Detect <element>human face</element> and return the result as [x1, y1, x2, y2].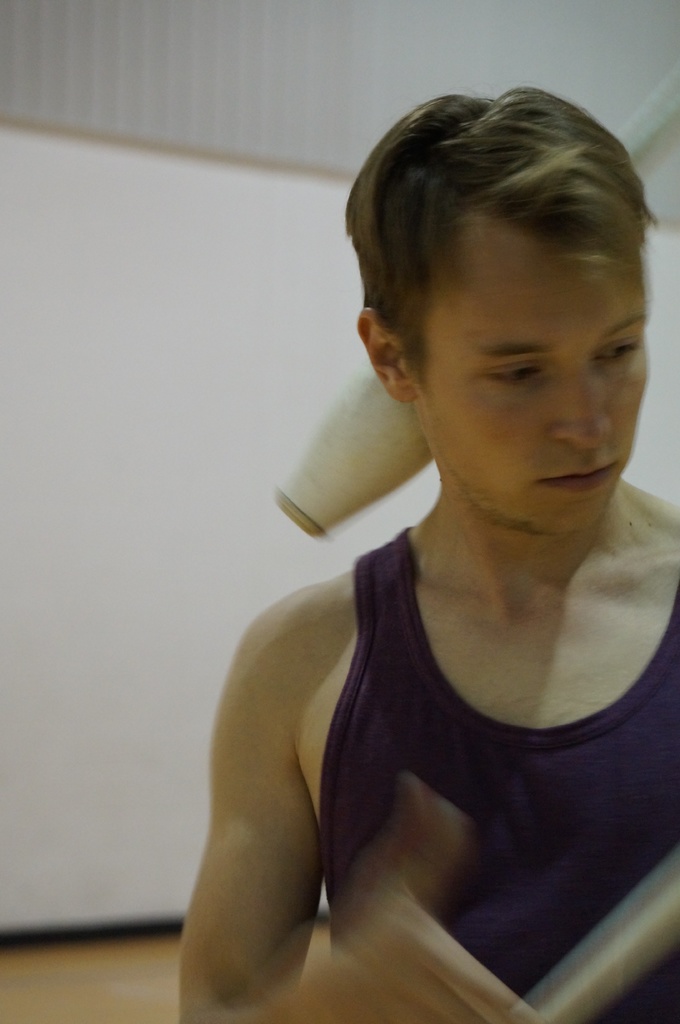
[415, 241, 651, 528].
